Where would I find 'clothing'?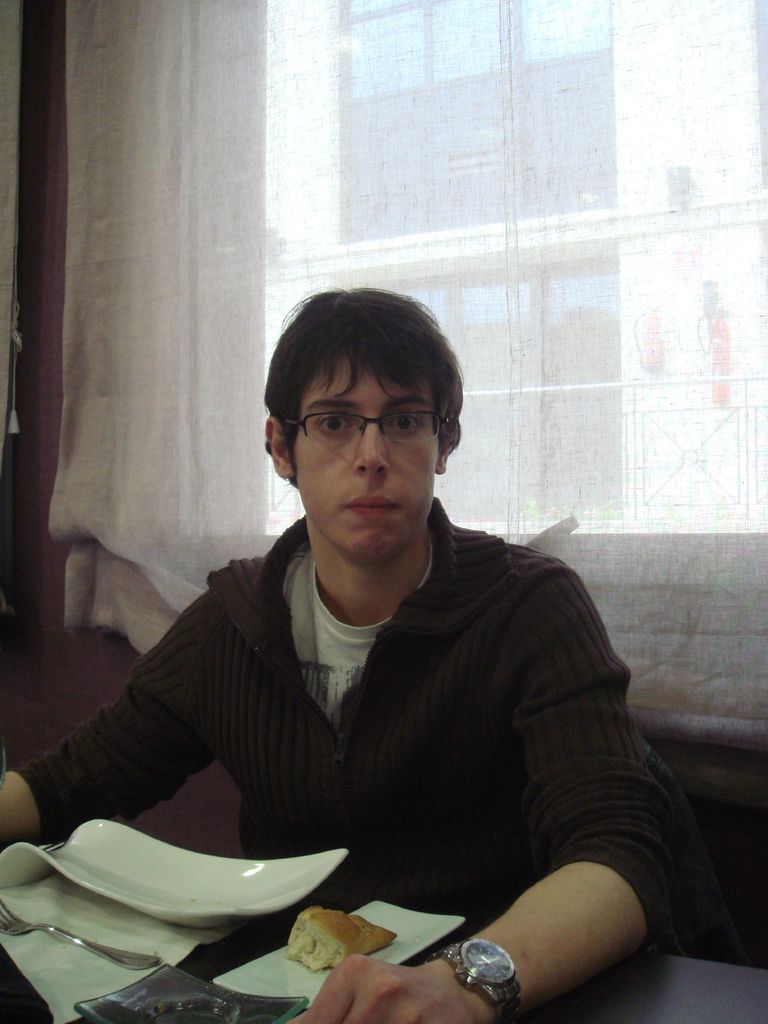
At left=76, top=483, right=671, bottom=975.
